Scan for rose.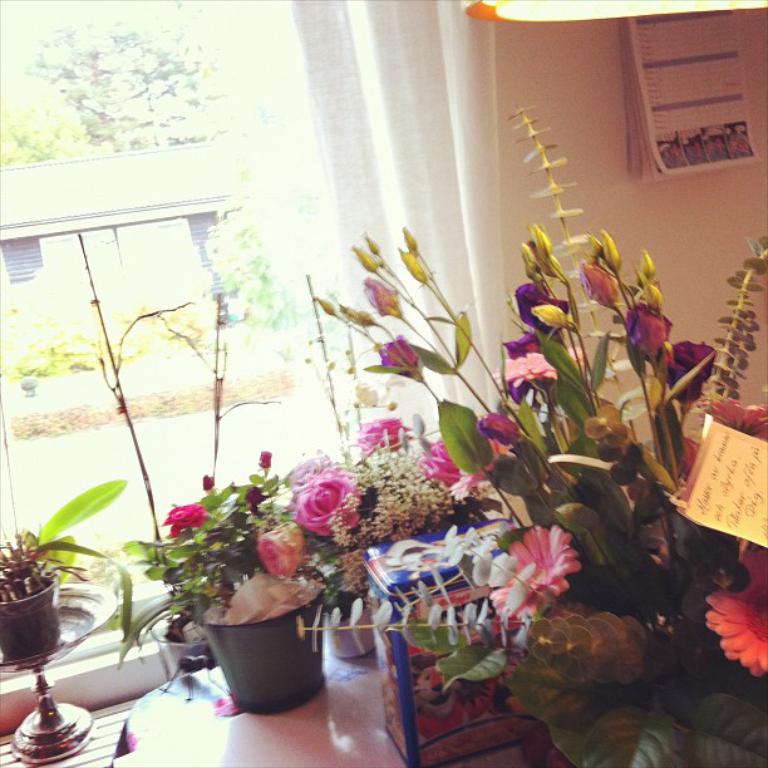
Scan result: BBox(346, 417, 412, 457).
